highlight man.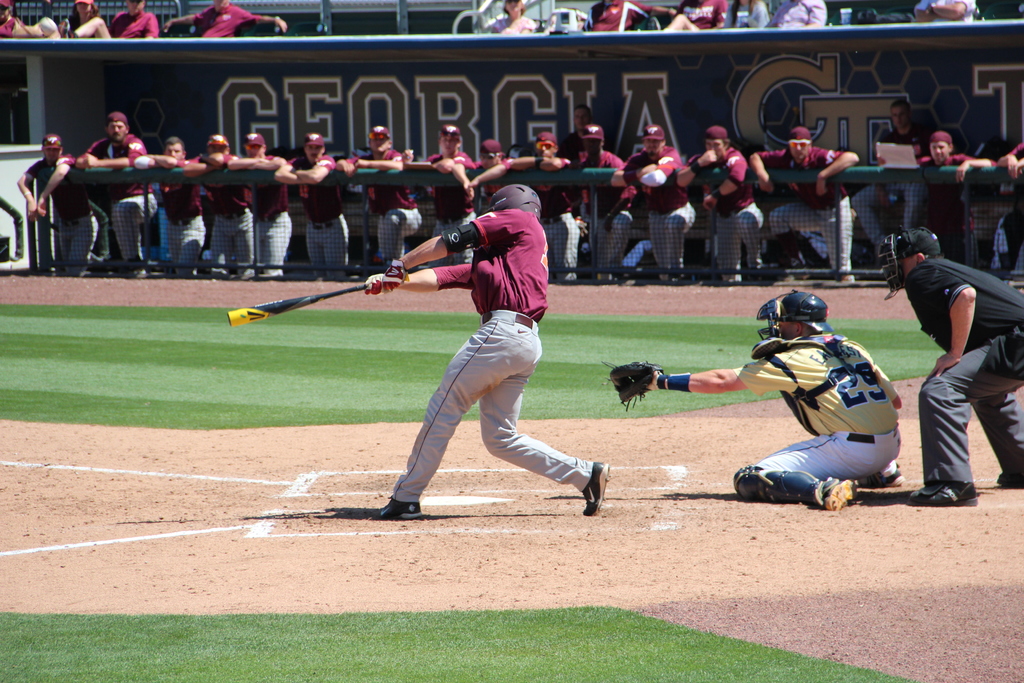
Highlighted region: x1=899, y1=211, x2=1015, y2=507.
